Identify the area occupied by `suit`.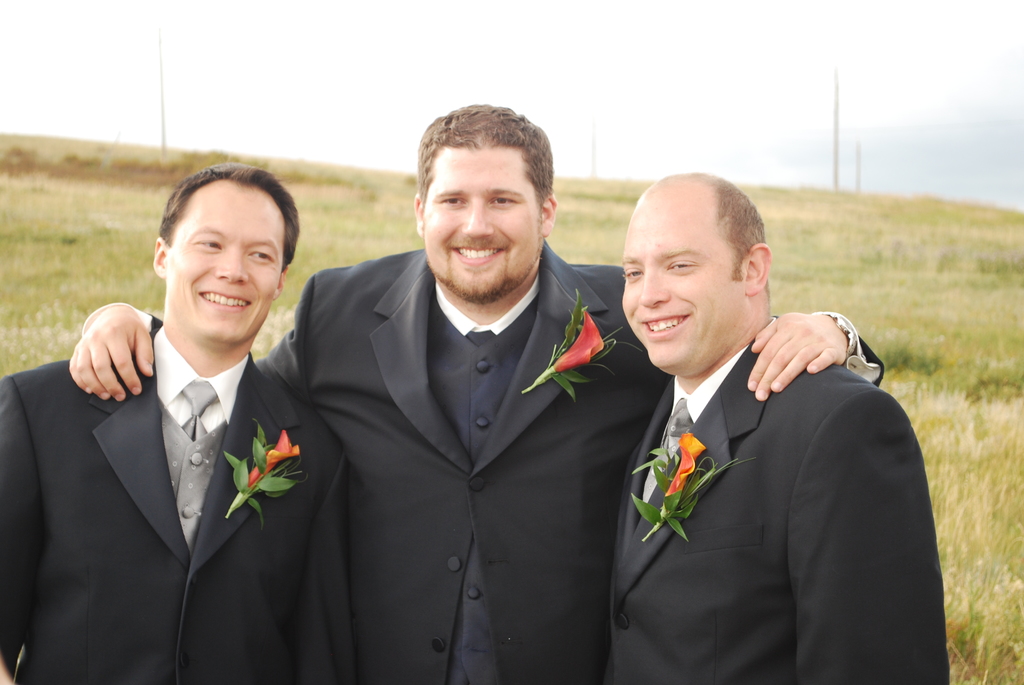
Area: bbox(80, 236, 887, 684).
